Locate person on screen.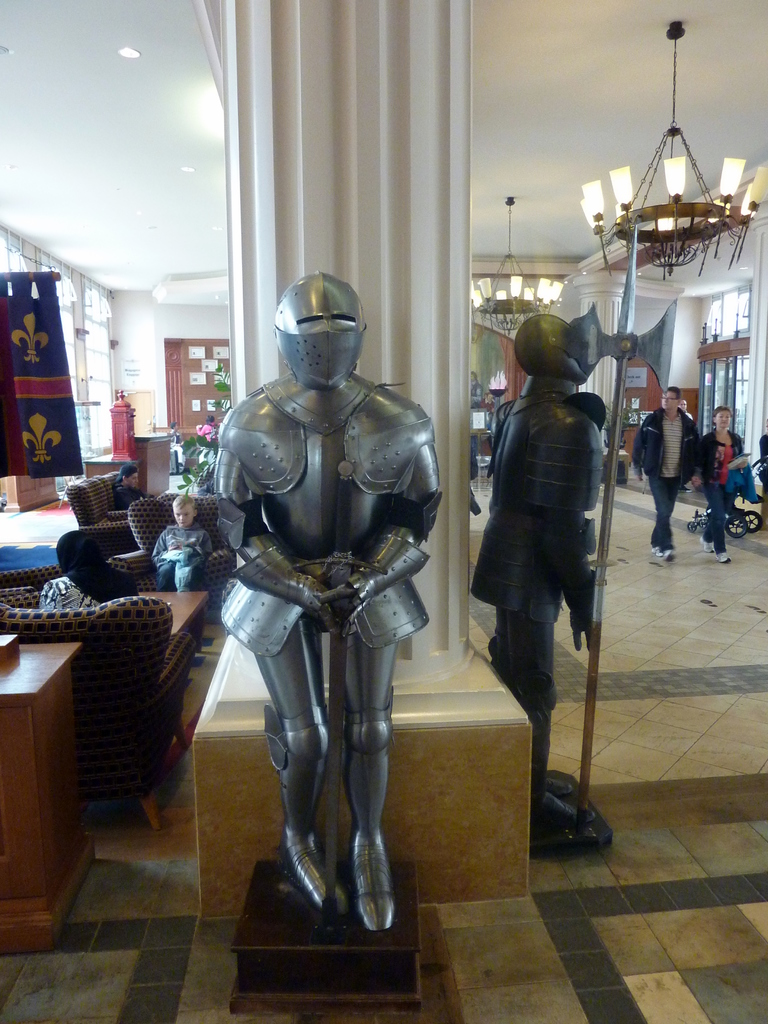
On screen at (469, 305, 600, 825).
